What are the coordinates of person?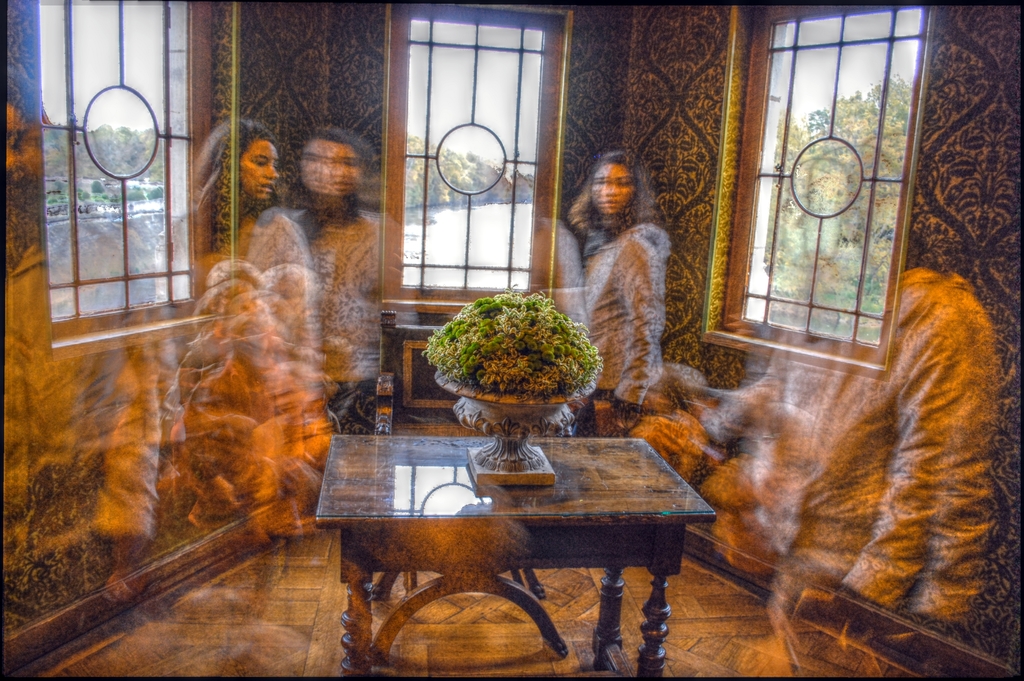
x1=554, y1=138, x2=686, y2=424.
